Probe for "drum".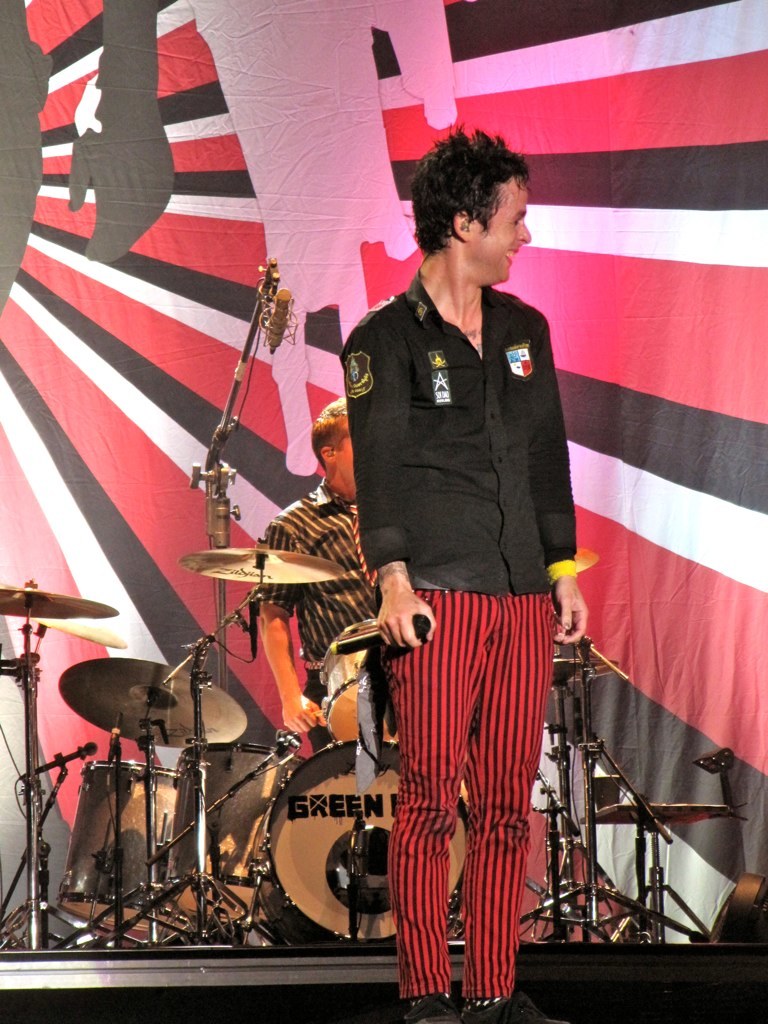
Probe result: (261,740,479,958).
